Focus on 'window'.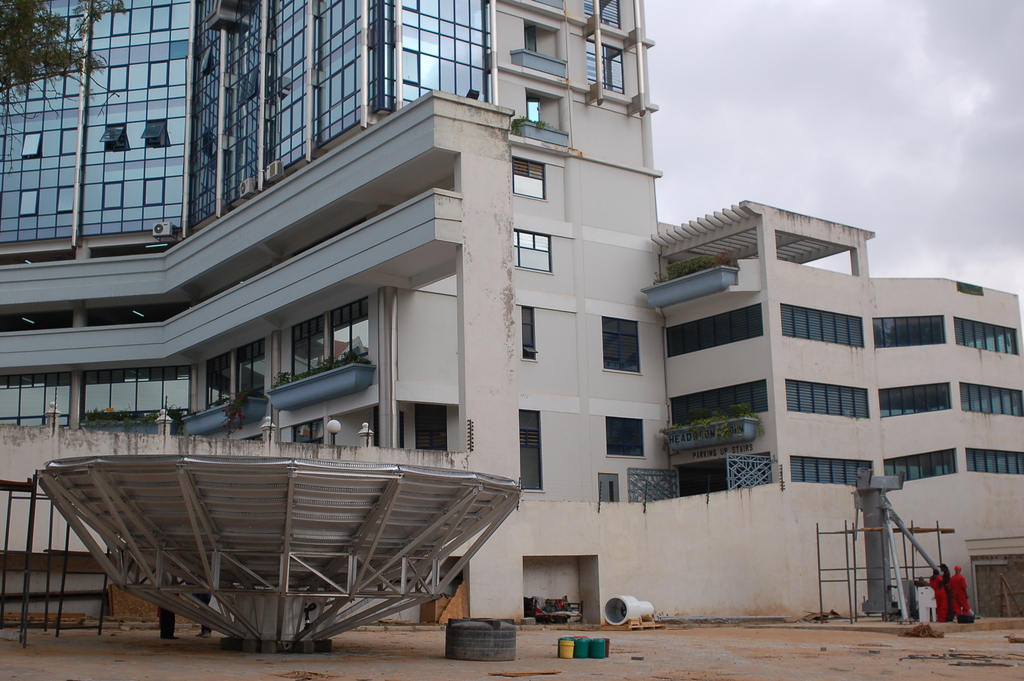
Focused at BBox(961, 378, 1023, 412).
